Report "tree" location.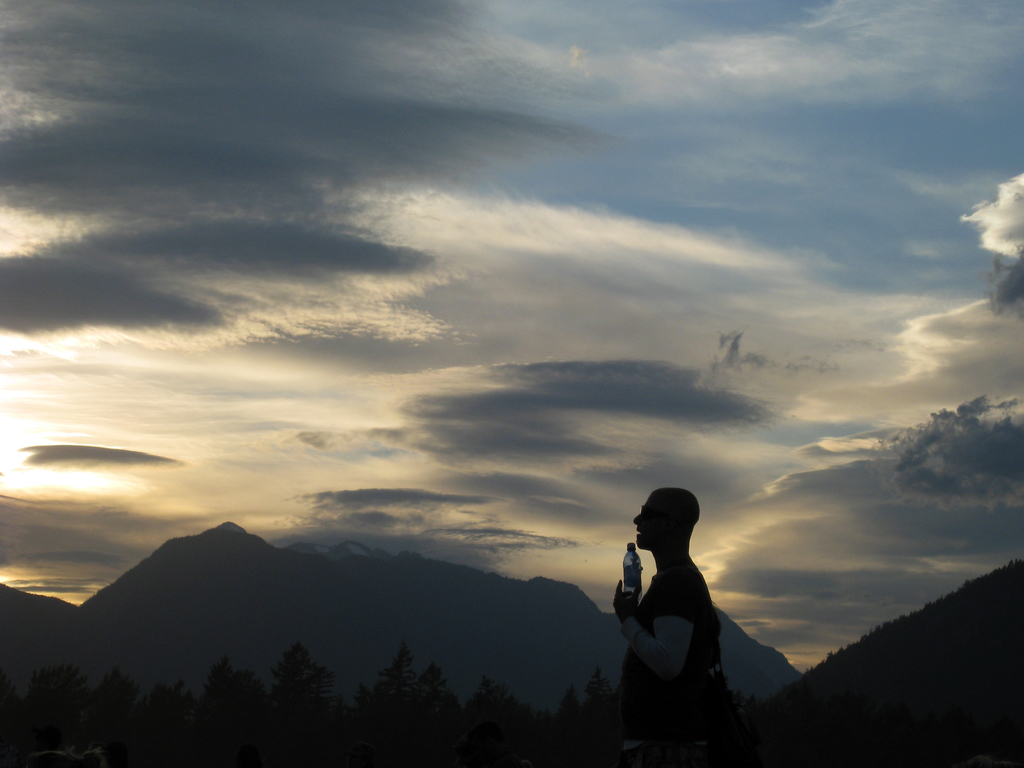
Report: l=265, t=636, r=380, b=767.
